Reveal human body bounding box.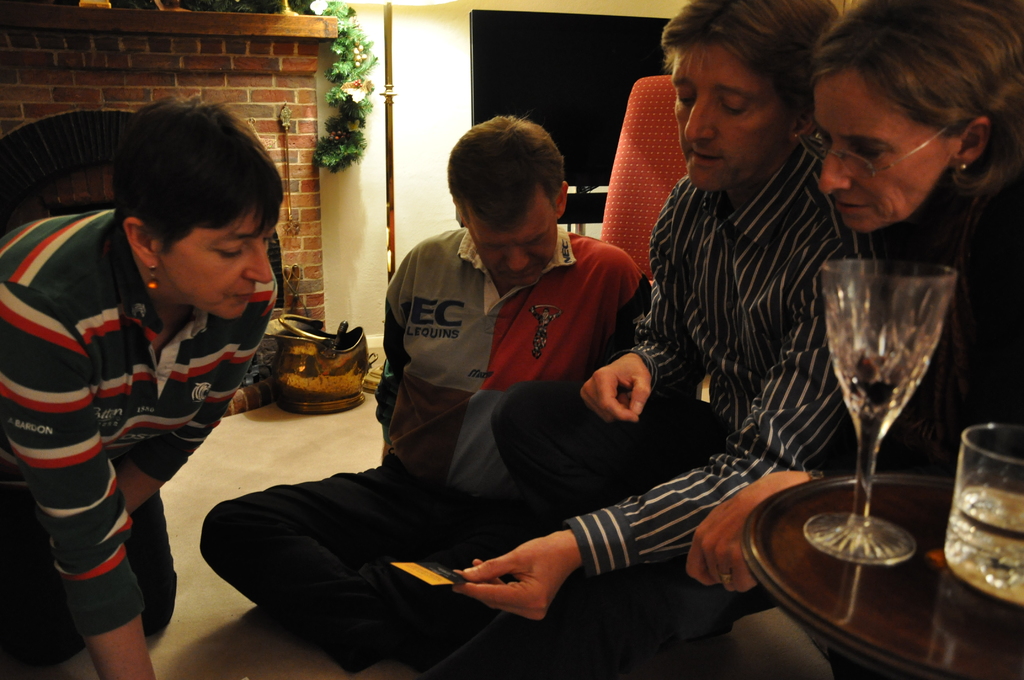
Revealed: (668, 0, 1021, 679).
